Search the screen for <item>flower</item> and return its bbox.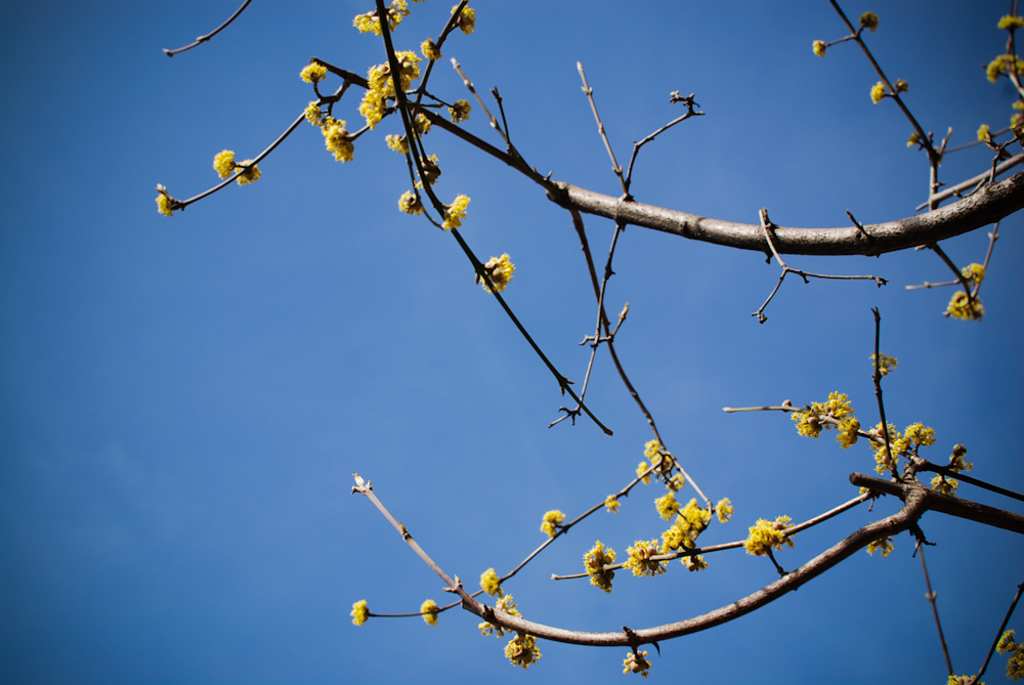
Found: left=418, top=595, right=438, bottom=627.
